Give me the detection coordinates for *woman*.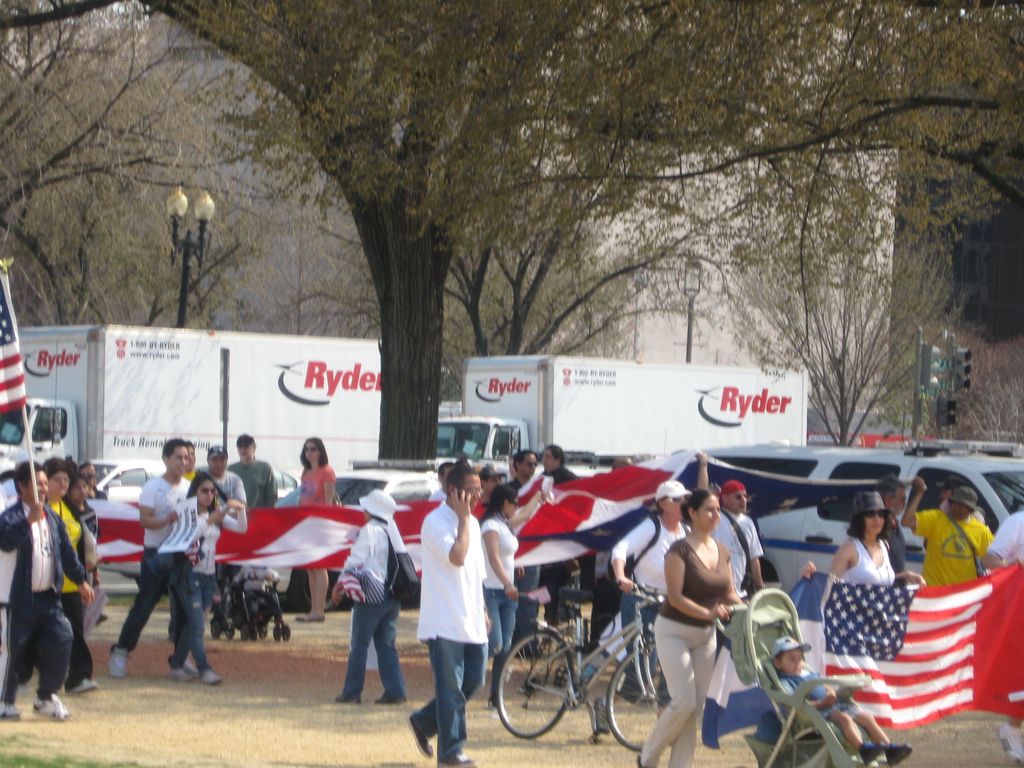
291, 436, 342, 621.
